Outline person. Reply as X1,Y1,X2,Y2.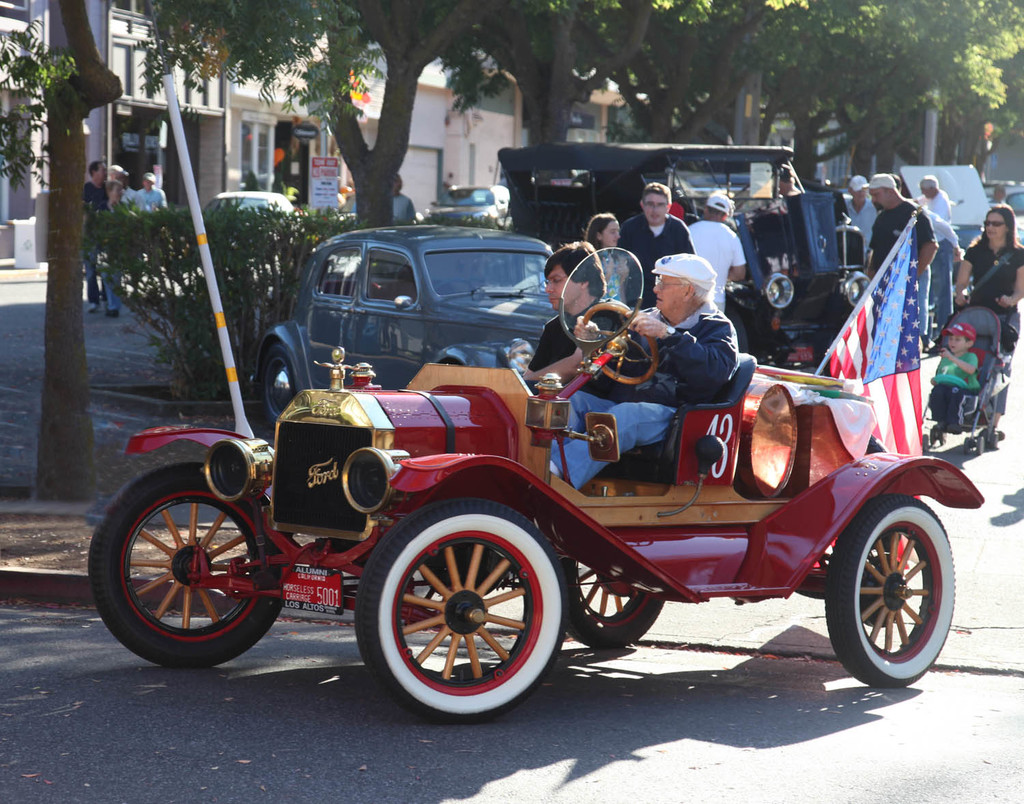
867,174,936,280.
